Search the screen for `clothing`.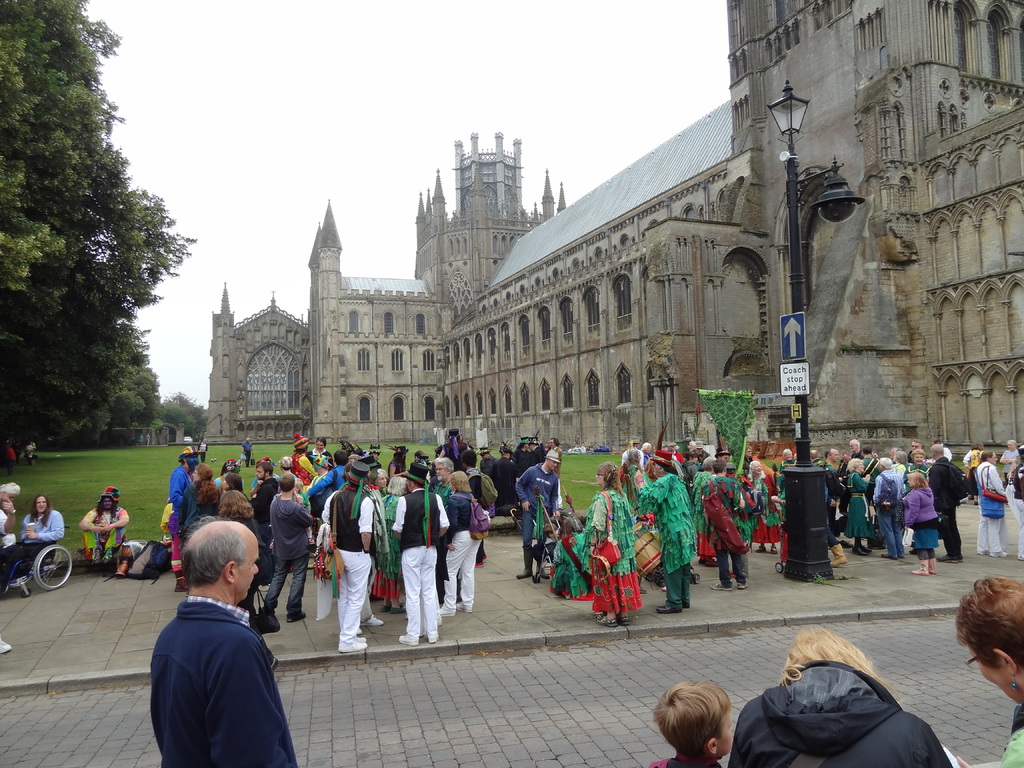
Found at Rect(1009, 458, 1023, 550).
